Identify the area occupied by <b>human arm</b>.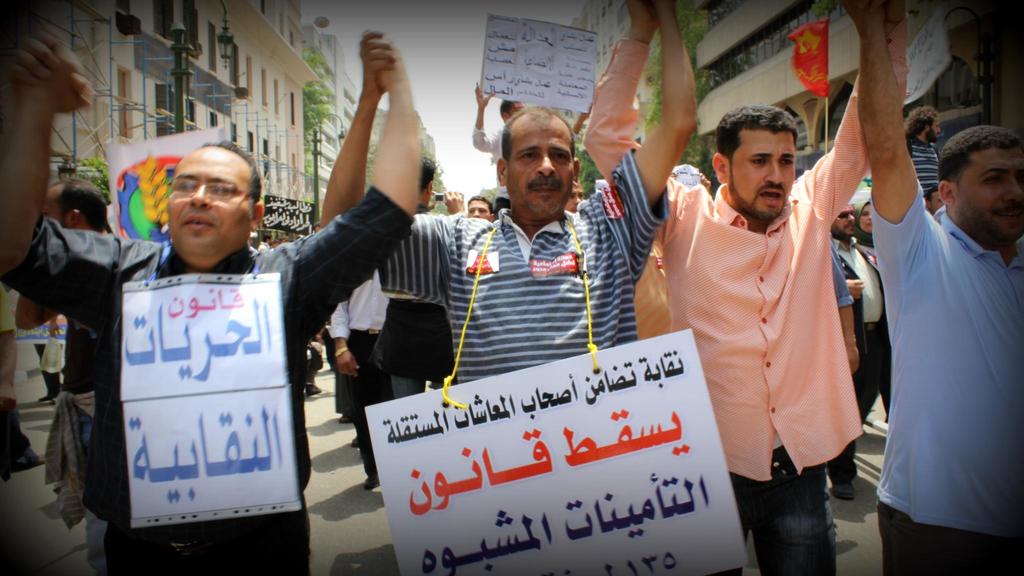
Area: x1=847 y1=0 x2=936 y2=298.
